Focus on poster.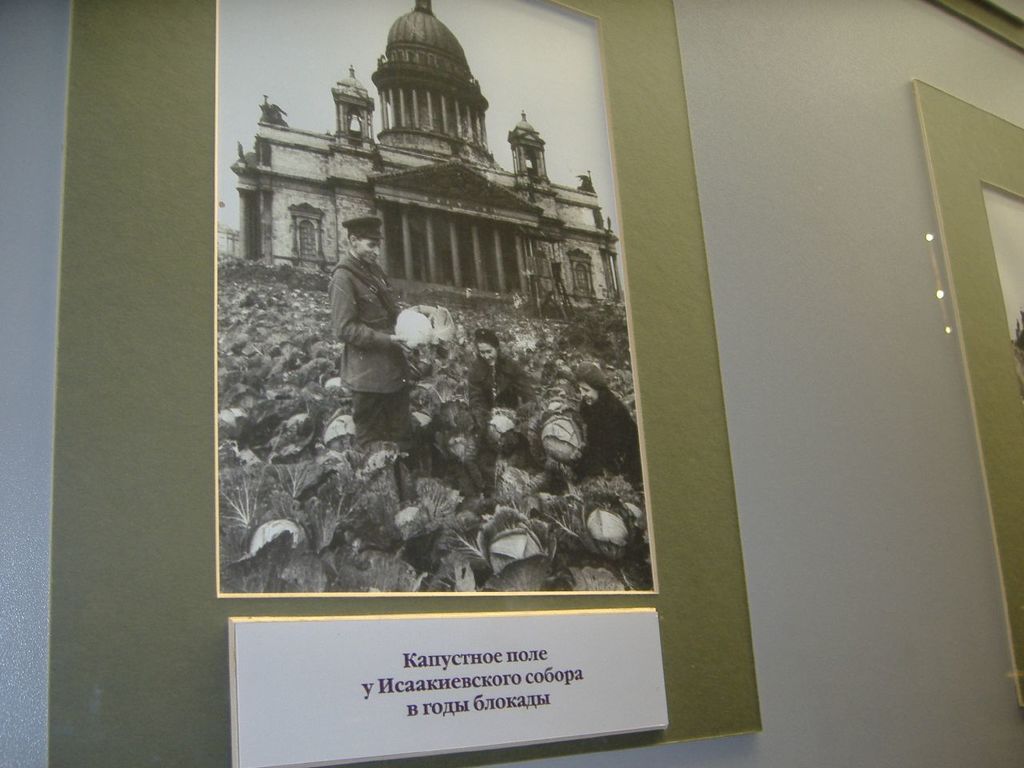
Focused at [983,193,1023,391].
